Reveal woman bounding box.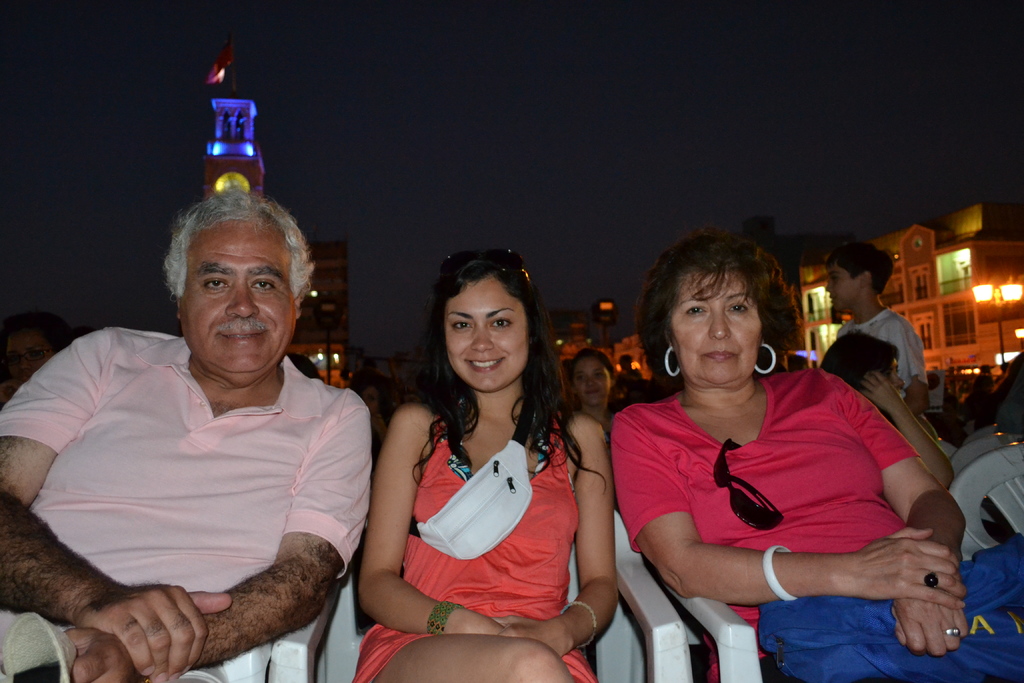
Revealed: locate(568, 344, 617, 429).
